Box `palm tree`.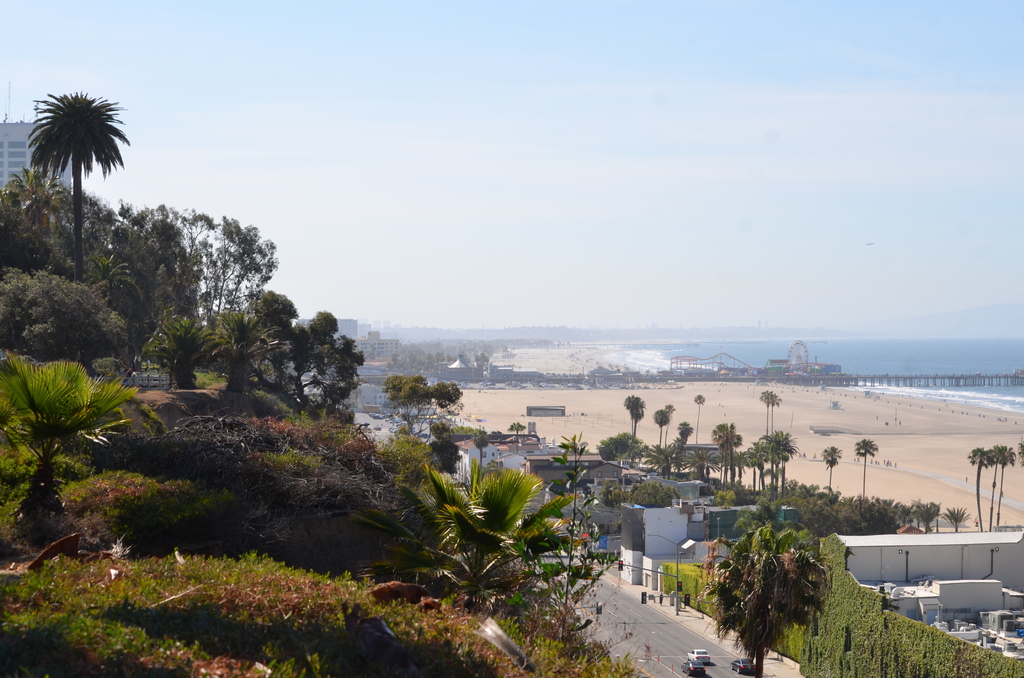
{"left": 1015, "top": 438, "right": 1023, "bottom": 469}.
